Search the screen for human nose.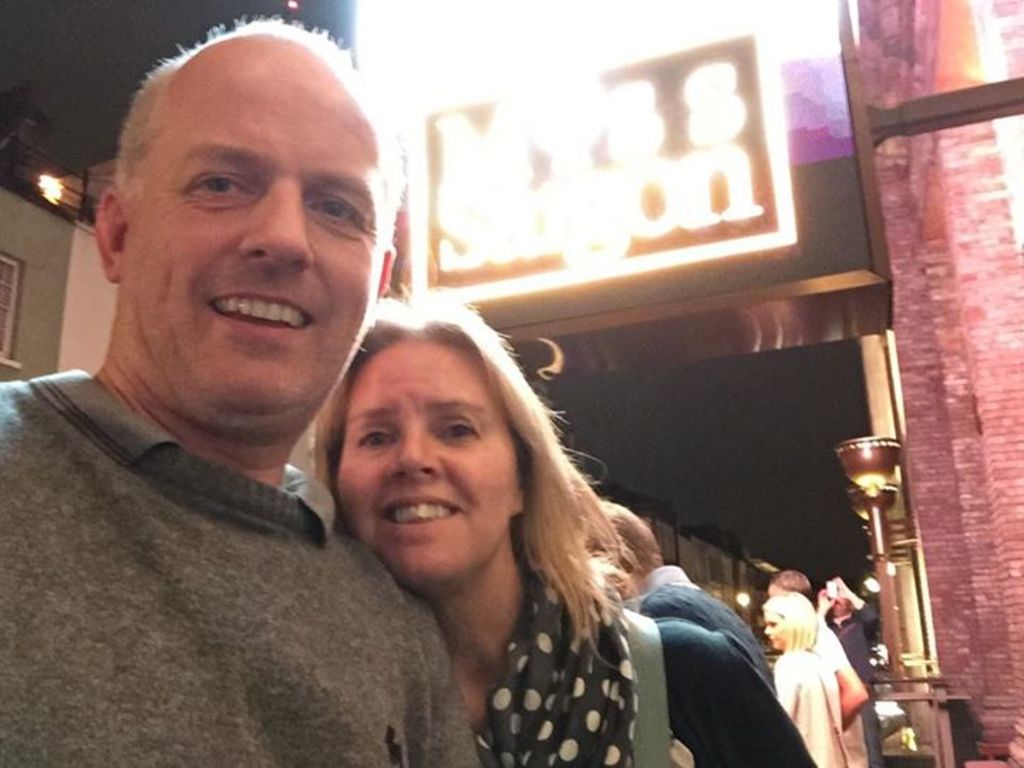
Found at box=[239, 176, 321, 273].
